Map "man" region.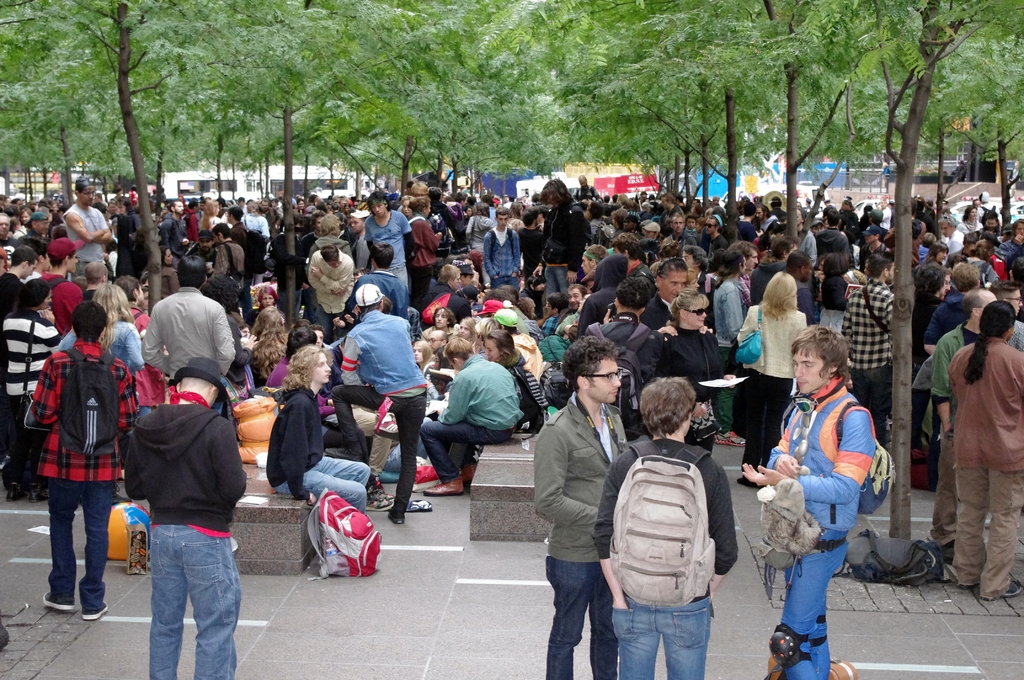
Mapped to bbox(998, 282, 1023, 348).
